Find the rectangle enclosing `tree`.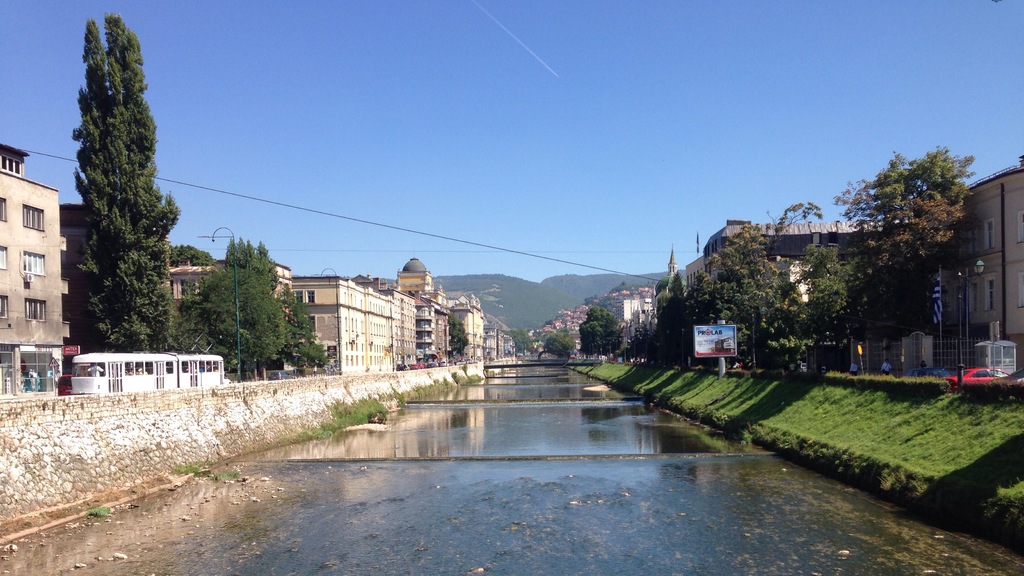
region(544, 330, 577, 371).
